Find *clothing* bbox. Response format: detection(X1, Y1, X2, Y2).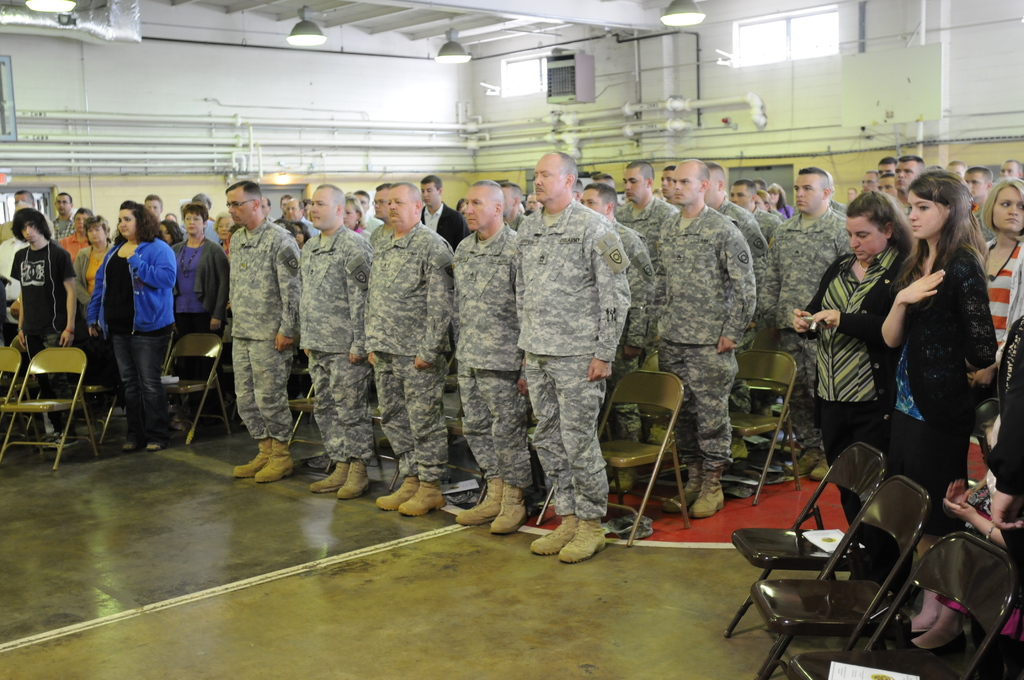
detection(84, 239, 175, 444).
